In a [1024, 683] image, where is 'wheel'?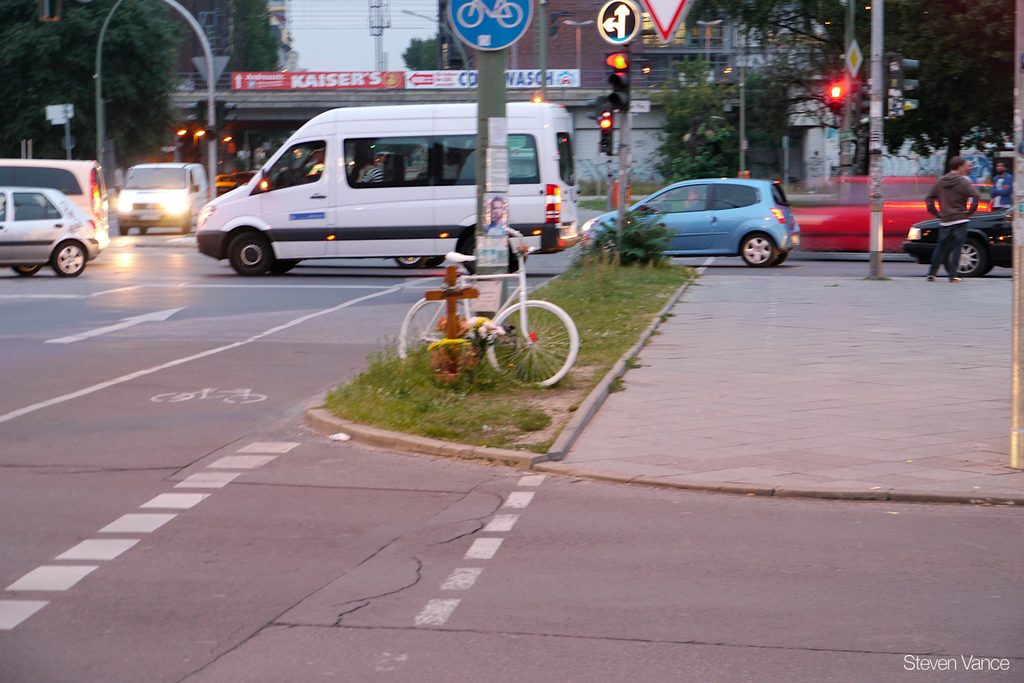
region(772, 251, 788, 266).
